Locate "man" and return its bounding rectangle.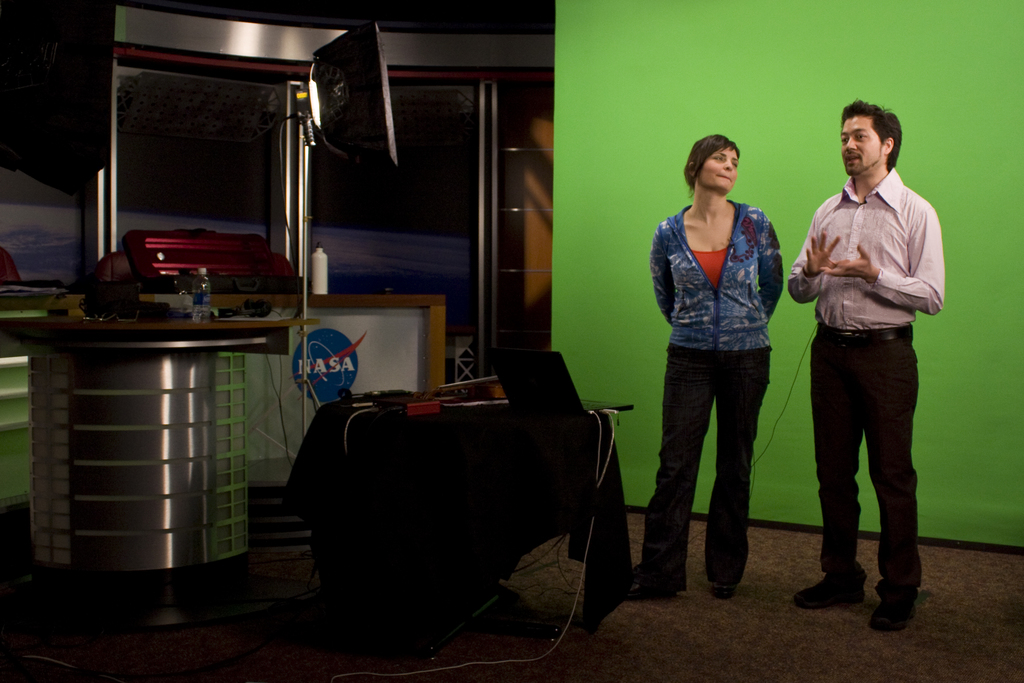
{"x1": 784, "y1": 97, "x2": 950, "y2": 625}.
